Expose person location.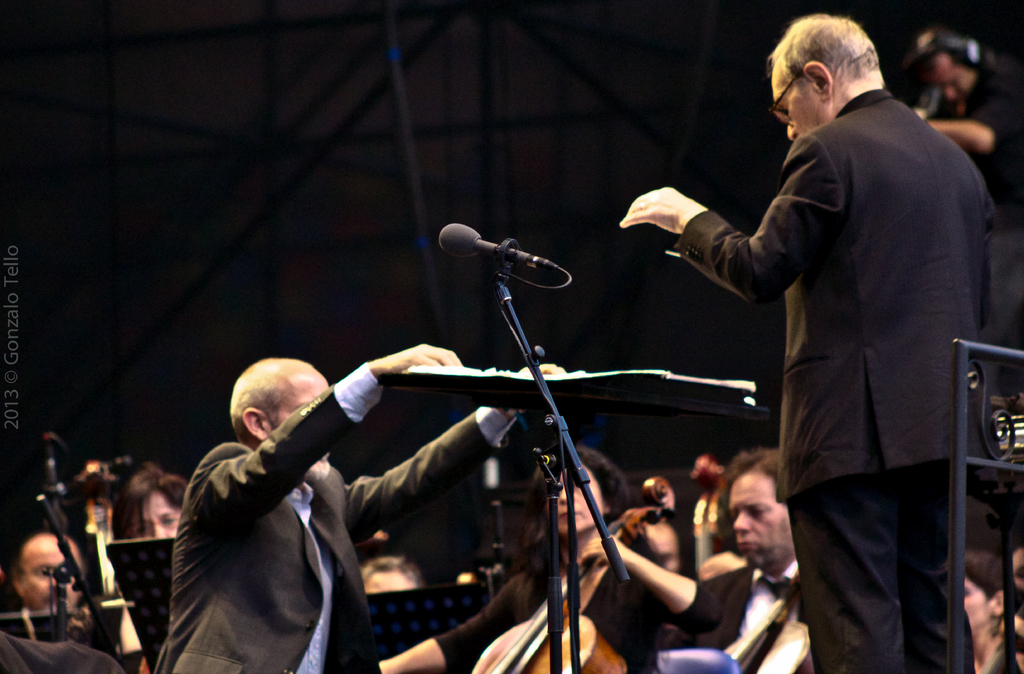
Exposed at bbox=(897, 22, 1023, 237).
